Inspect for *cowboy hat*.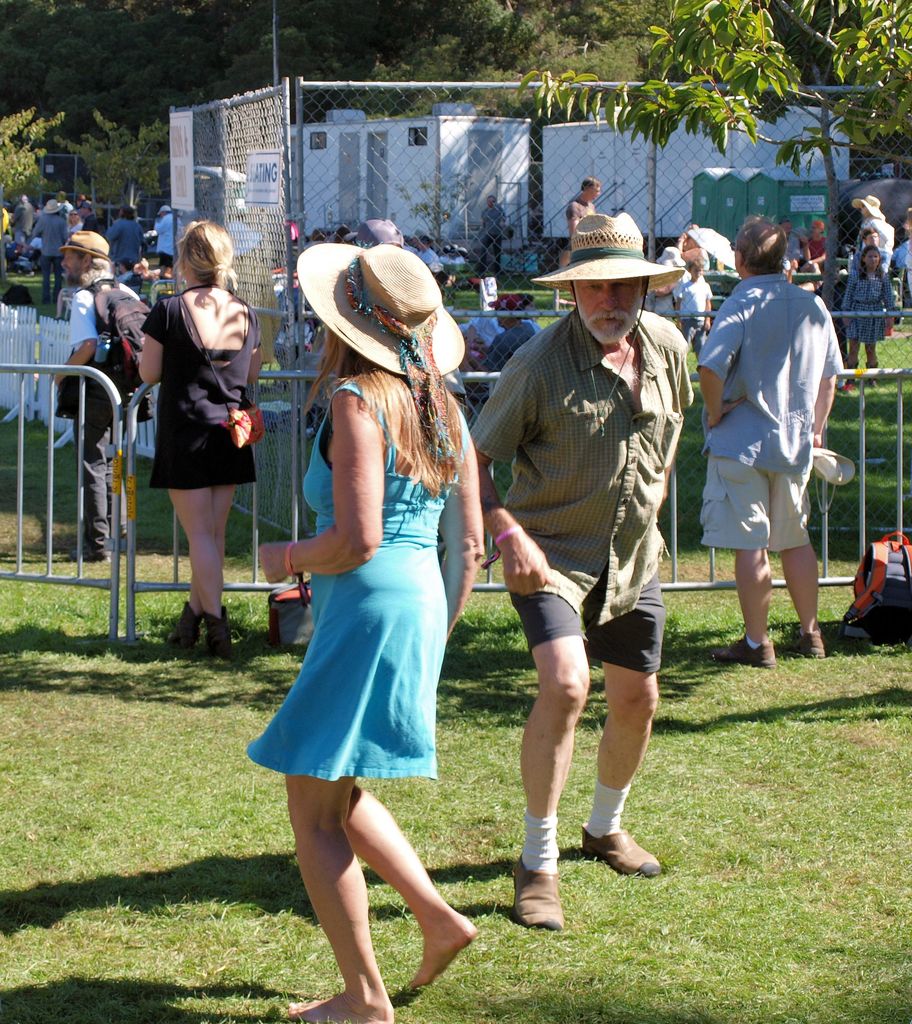
Inspection: {"left": 534, "top": 195, "right": 669, "bottom": 292}.
